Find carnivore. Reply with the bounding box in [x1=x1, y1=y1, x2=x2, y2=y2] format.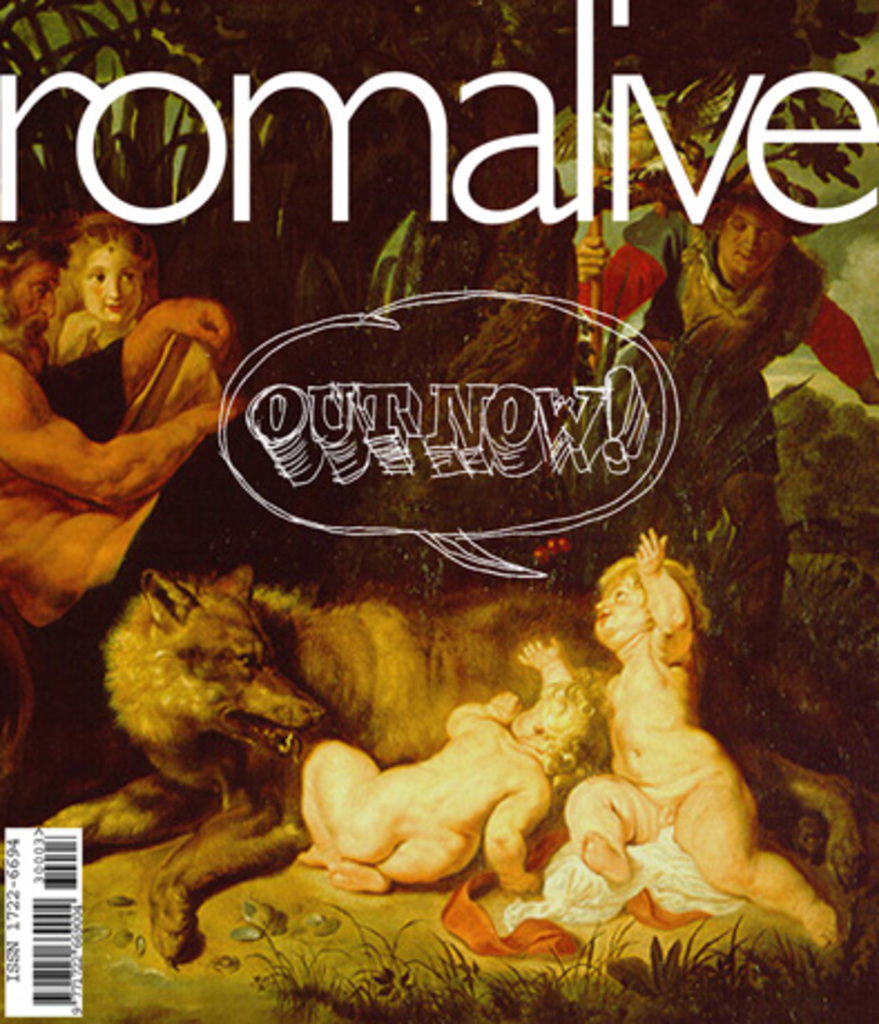
[x1=22, y1=562, x2=622, y2=993].
